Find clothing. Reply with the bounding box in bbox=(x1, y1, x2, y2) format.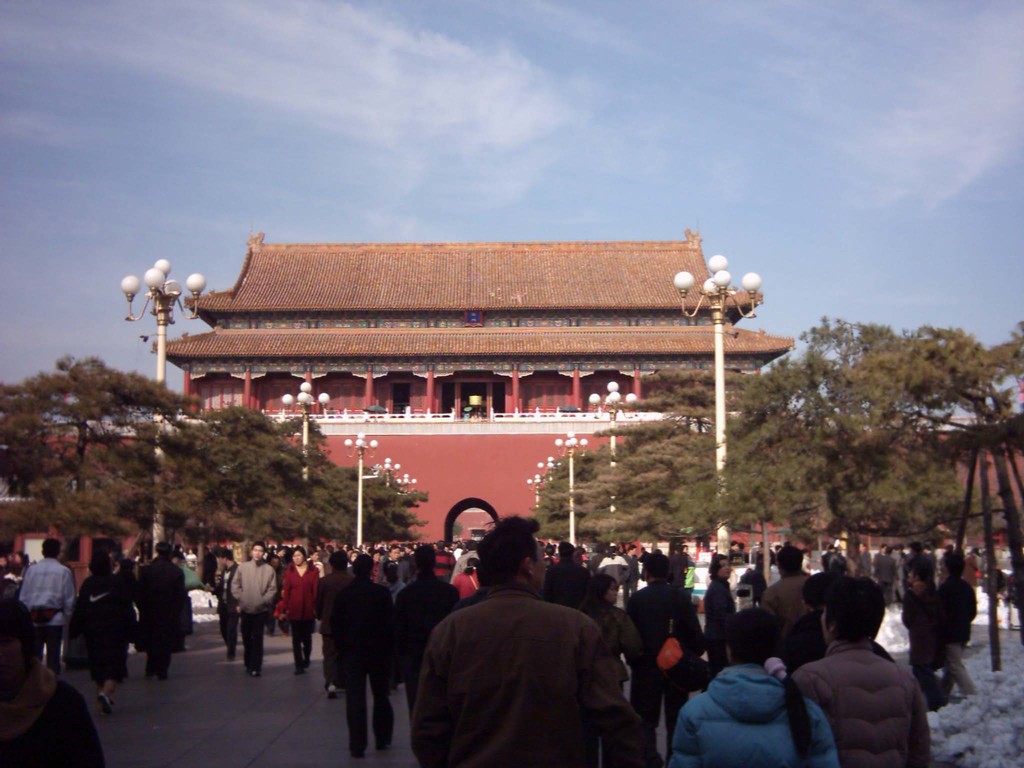
bbox=(943, 575, 981, 696).
